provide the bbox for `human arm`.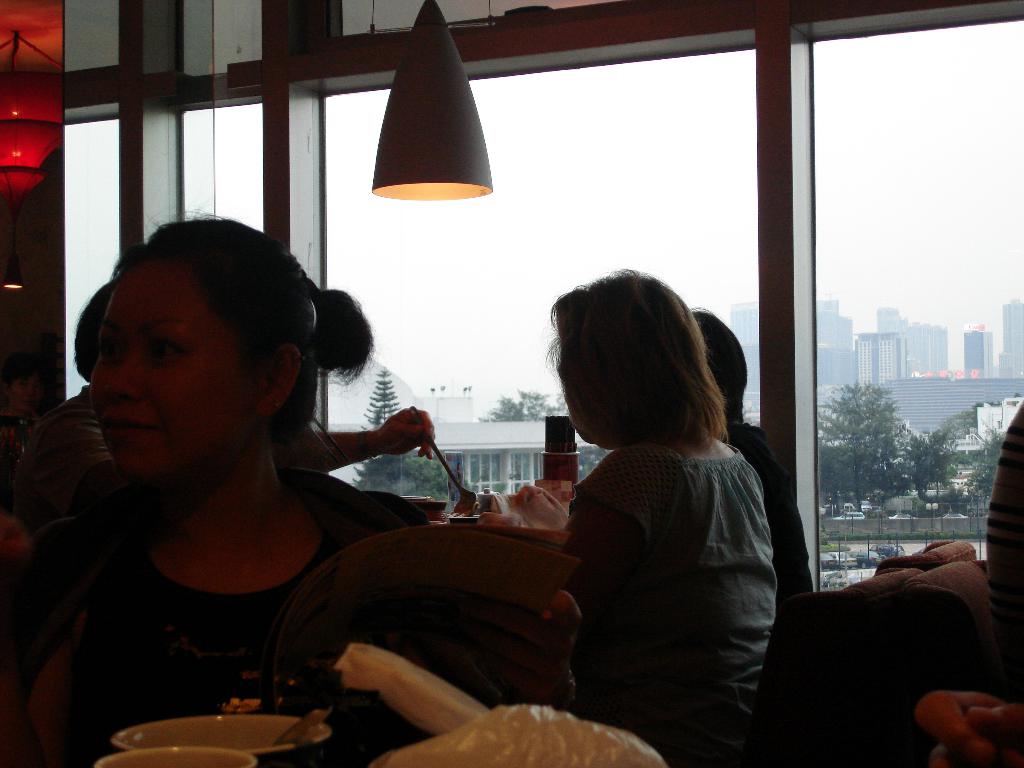
460:584:605:736.
